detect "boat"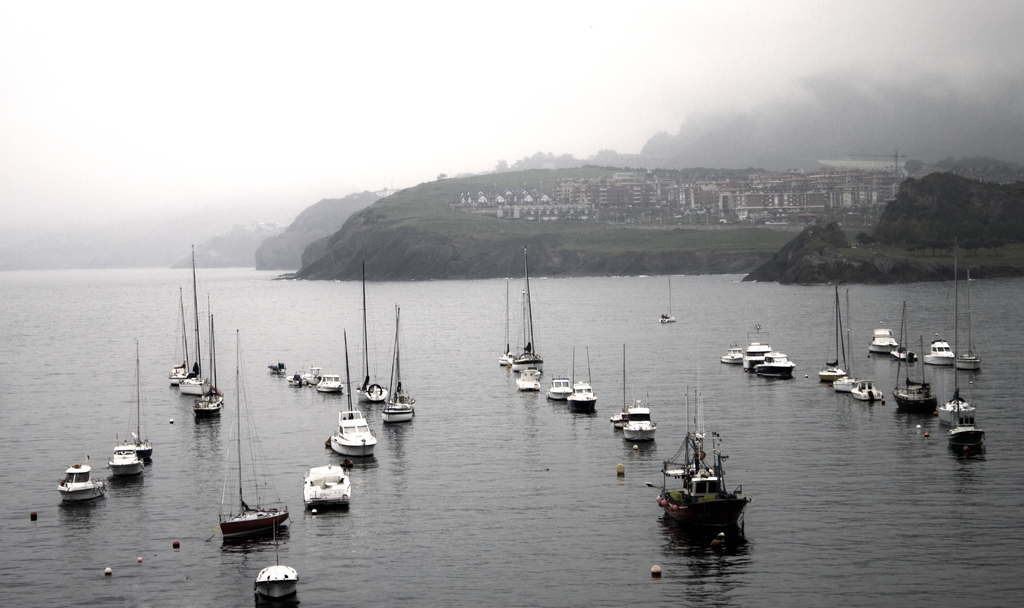
{"x1": 110, "y1": 442, "x2": 141, "y2": 481}
